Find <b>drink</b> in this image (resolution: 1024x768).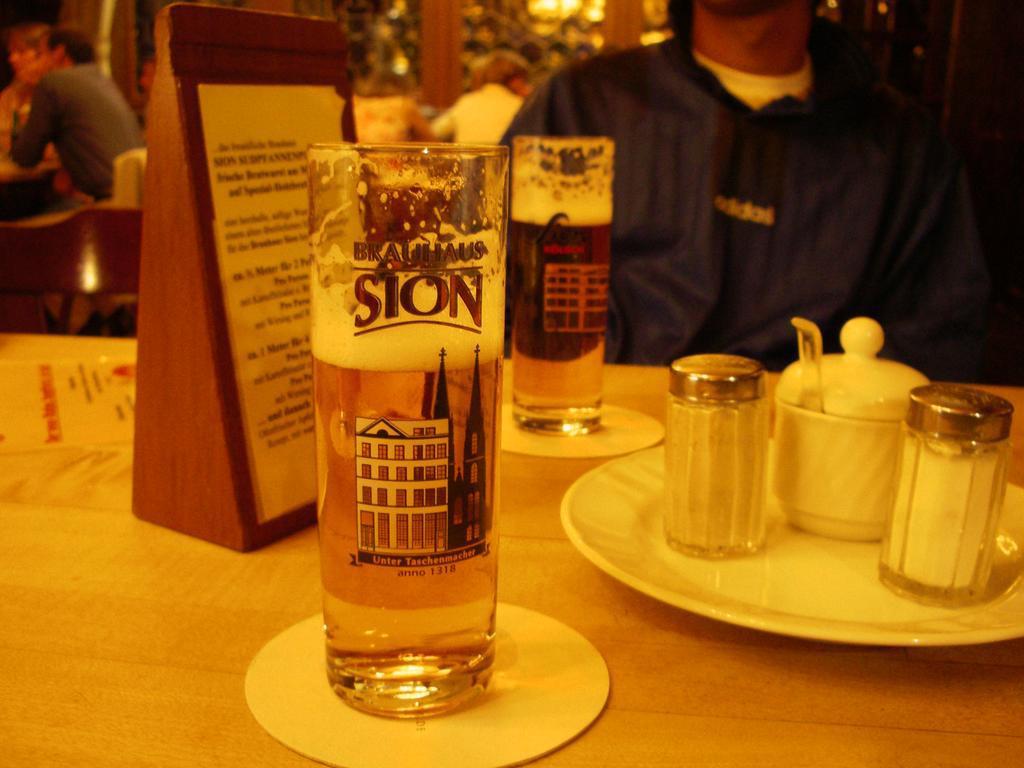
crop(292, 149, 508, 722).
